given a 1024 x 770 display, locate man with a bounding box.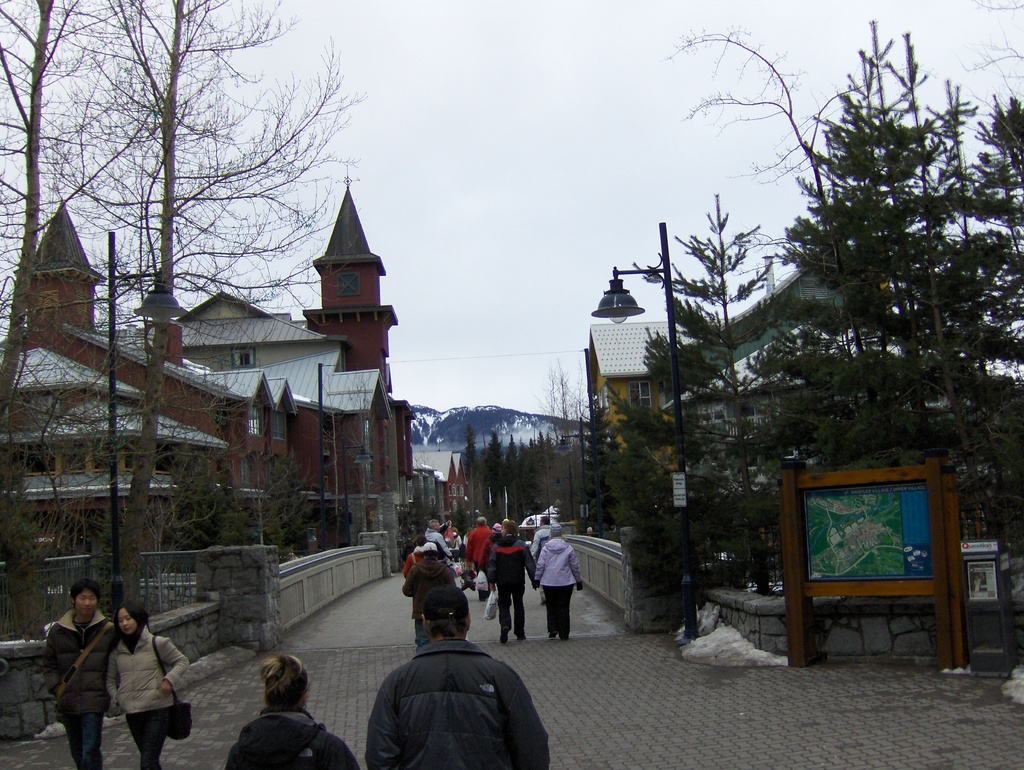
Located: 465:515:493:603.
